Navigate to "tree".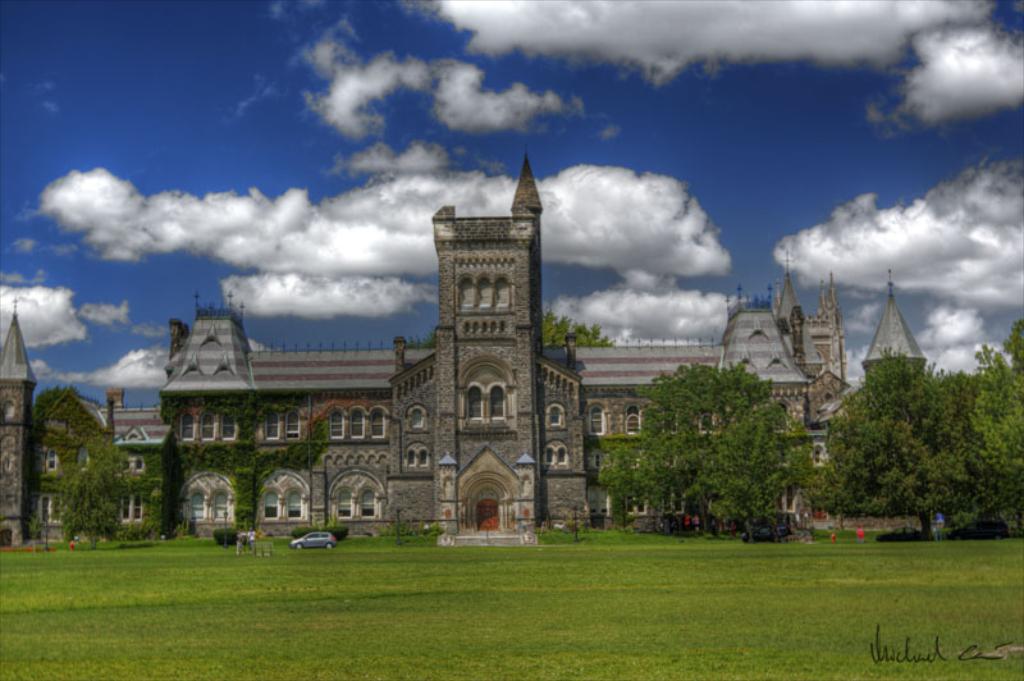
Navigation target: box(804, 339, 982, 530).
